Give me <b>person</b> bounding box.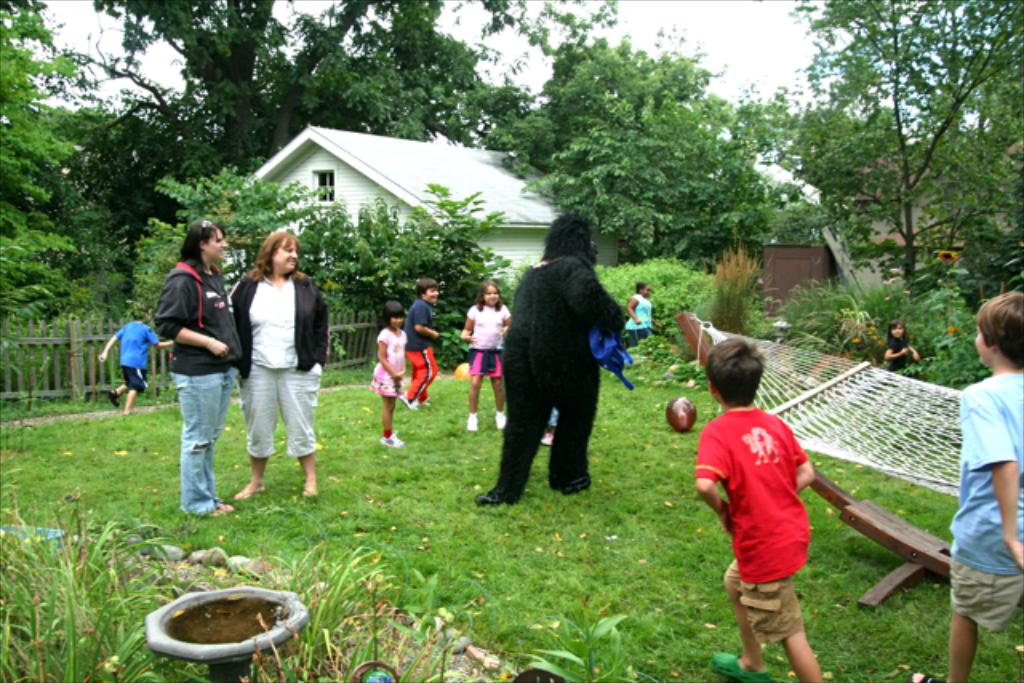
(462,275,512,440).
